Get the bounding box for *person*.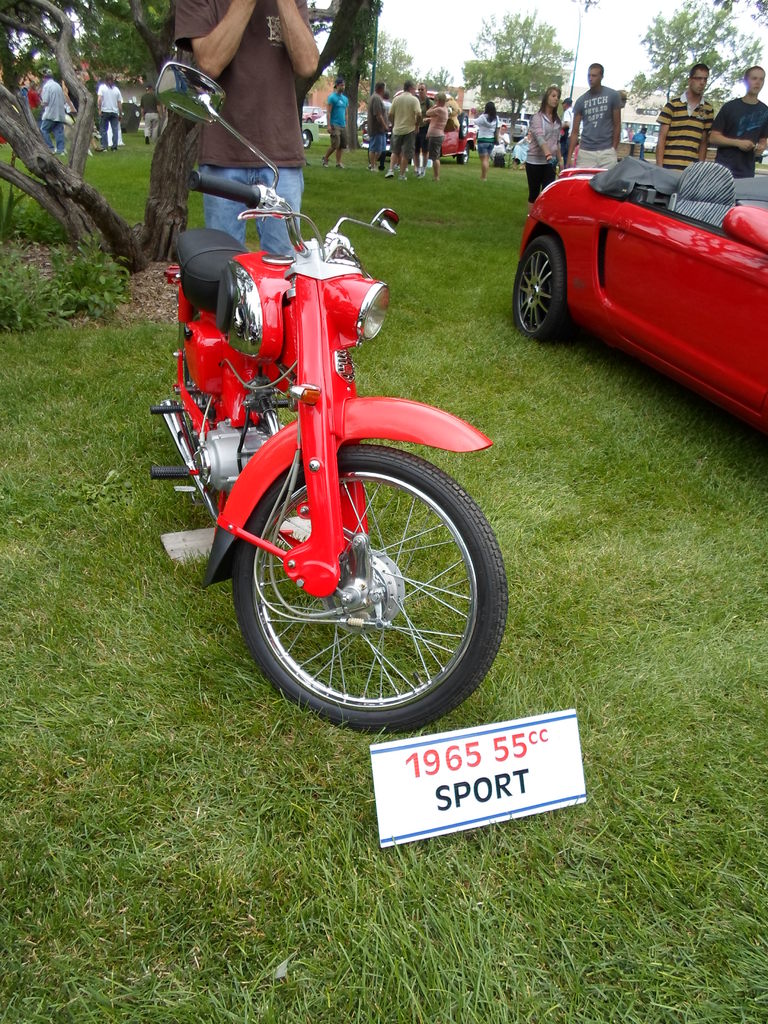
BBox(98, 78, 125, 155).
